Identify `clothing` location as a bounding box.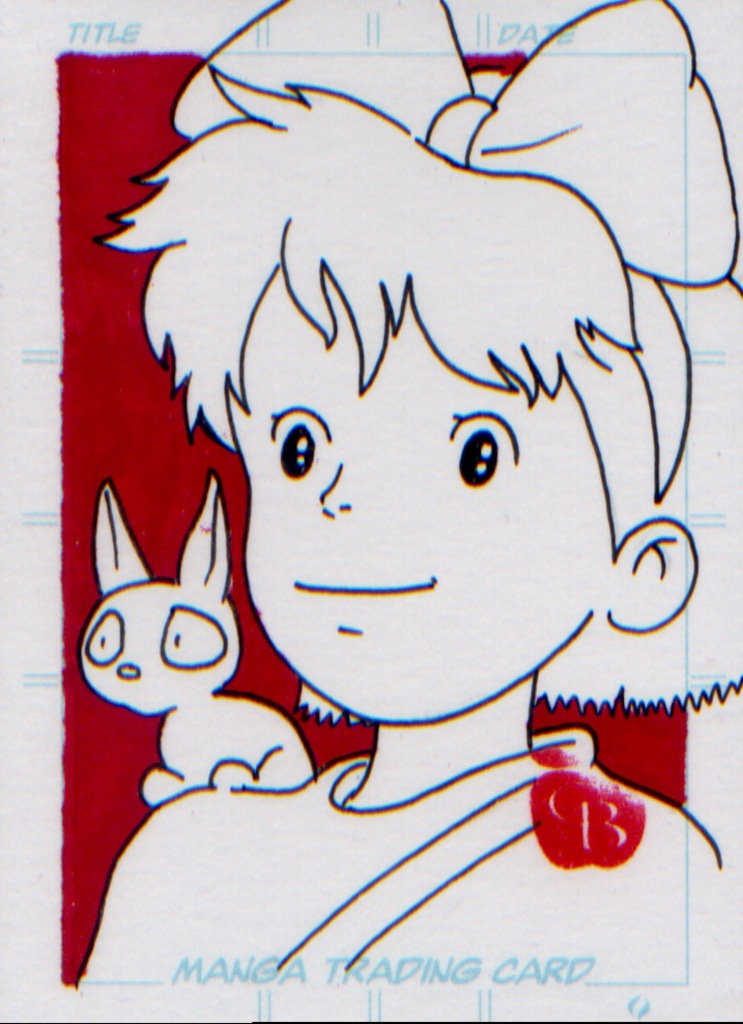
rect(72, 723, 726, 989).
